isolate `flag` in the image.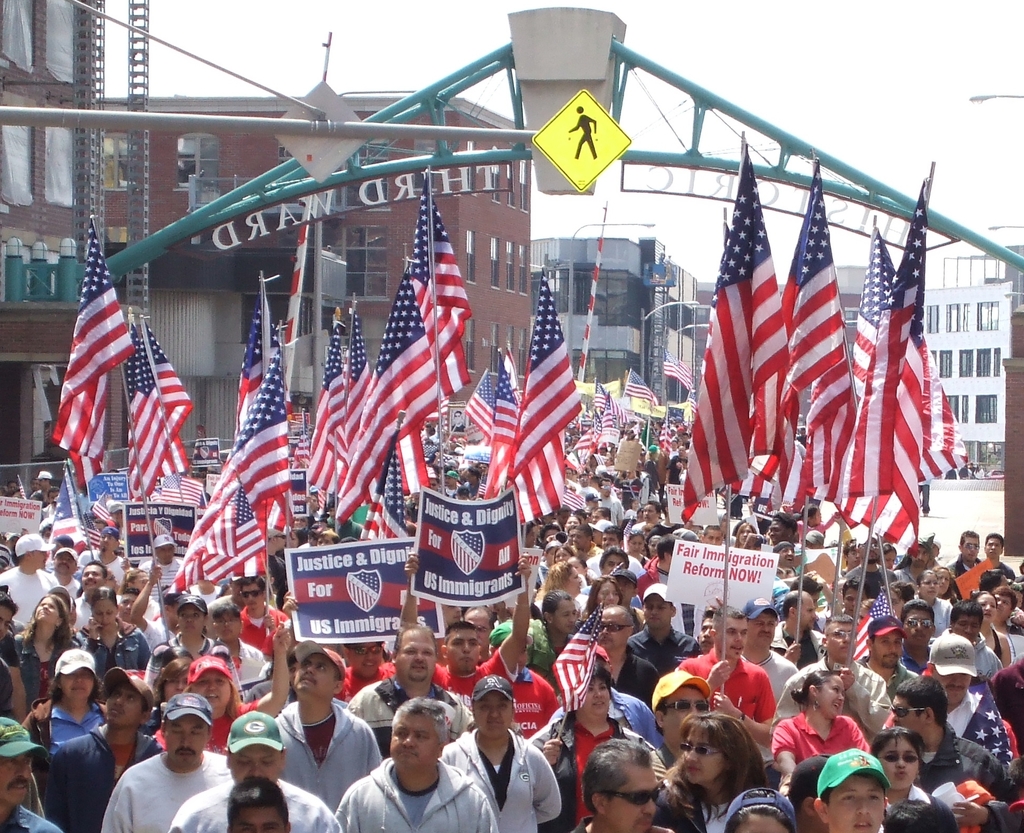
Isolated region: box=[331, 303, 371, 519].
